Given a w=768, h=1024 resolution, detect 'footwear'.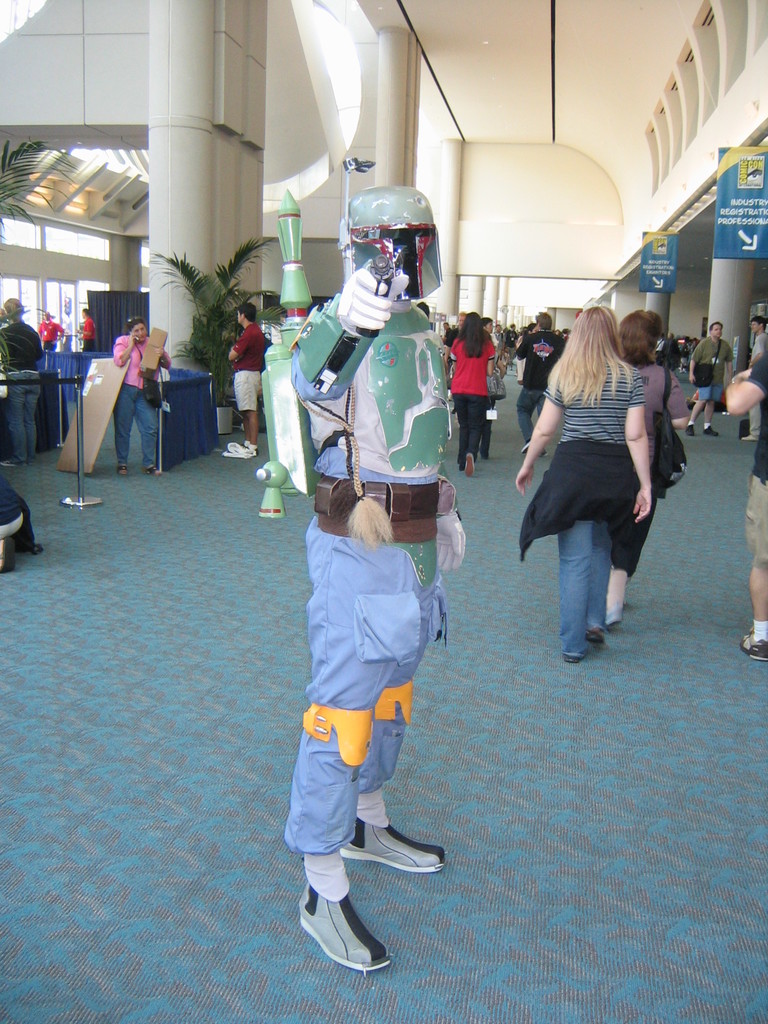
685:420:699:436.
